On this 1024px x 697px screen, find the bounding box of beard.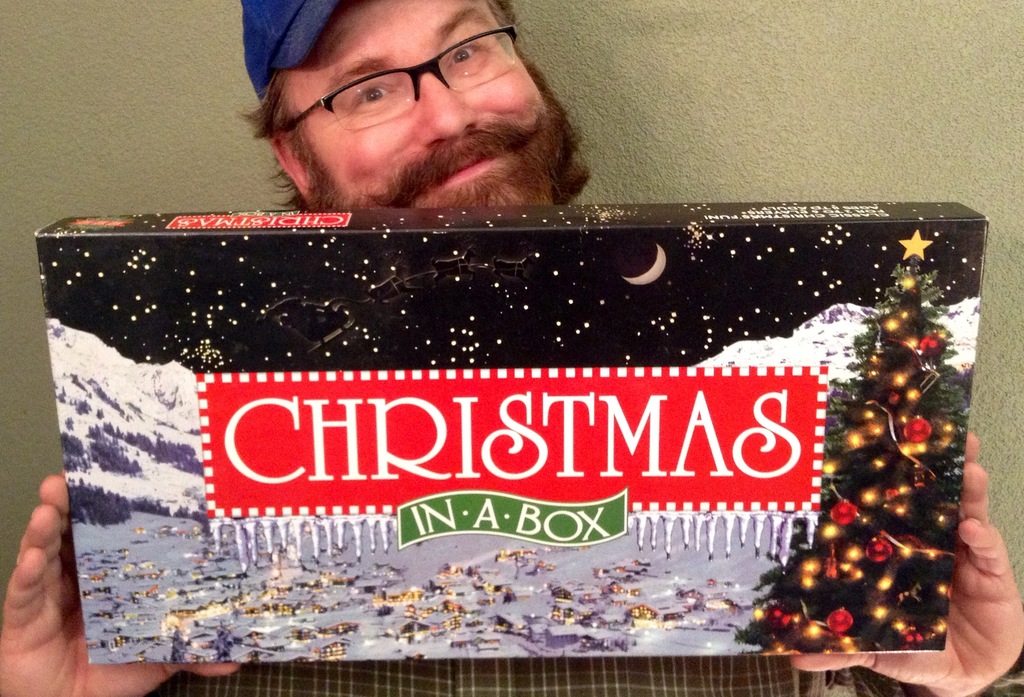
Bounding box: bbox=(282, 73, 574, 205).
